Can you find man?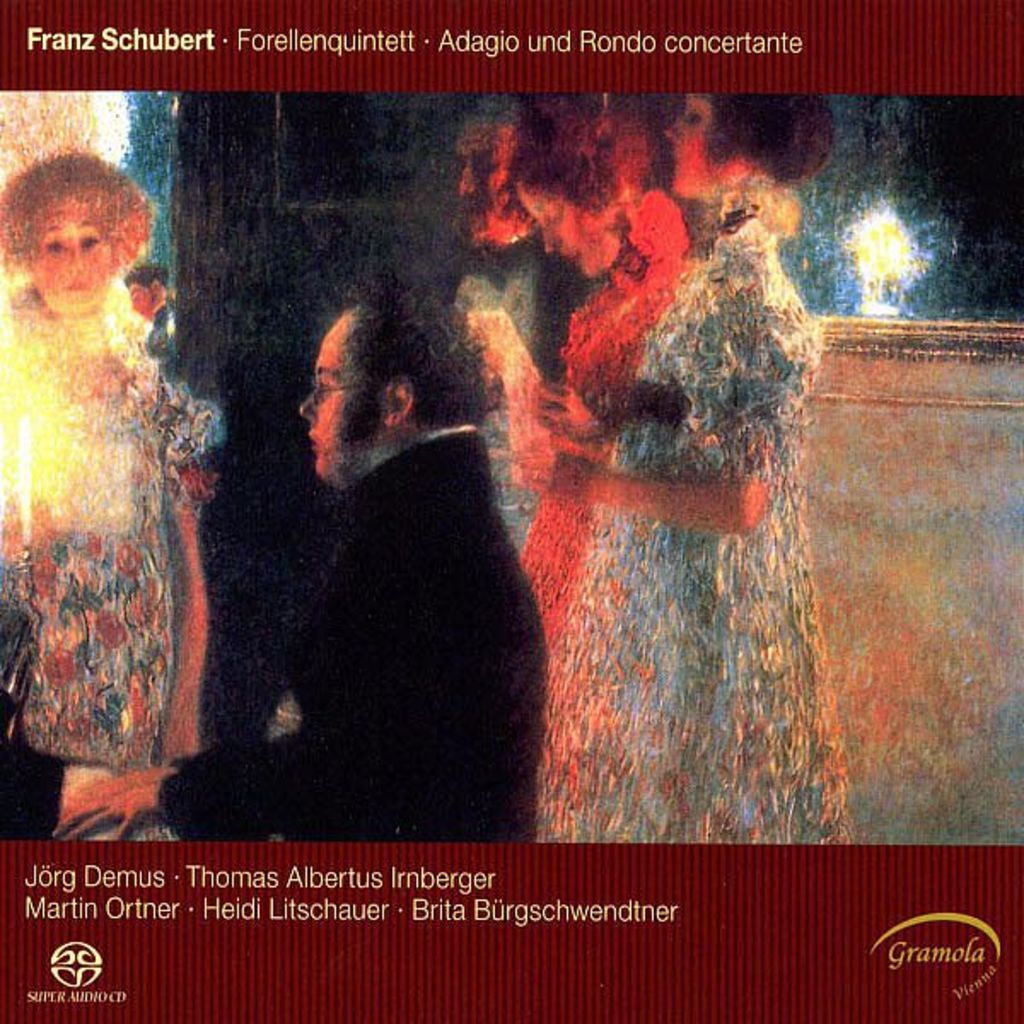
Yes, bounding box: l=213, t=305, r=567, b=836.
